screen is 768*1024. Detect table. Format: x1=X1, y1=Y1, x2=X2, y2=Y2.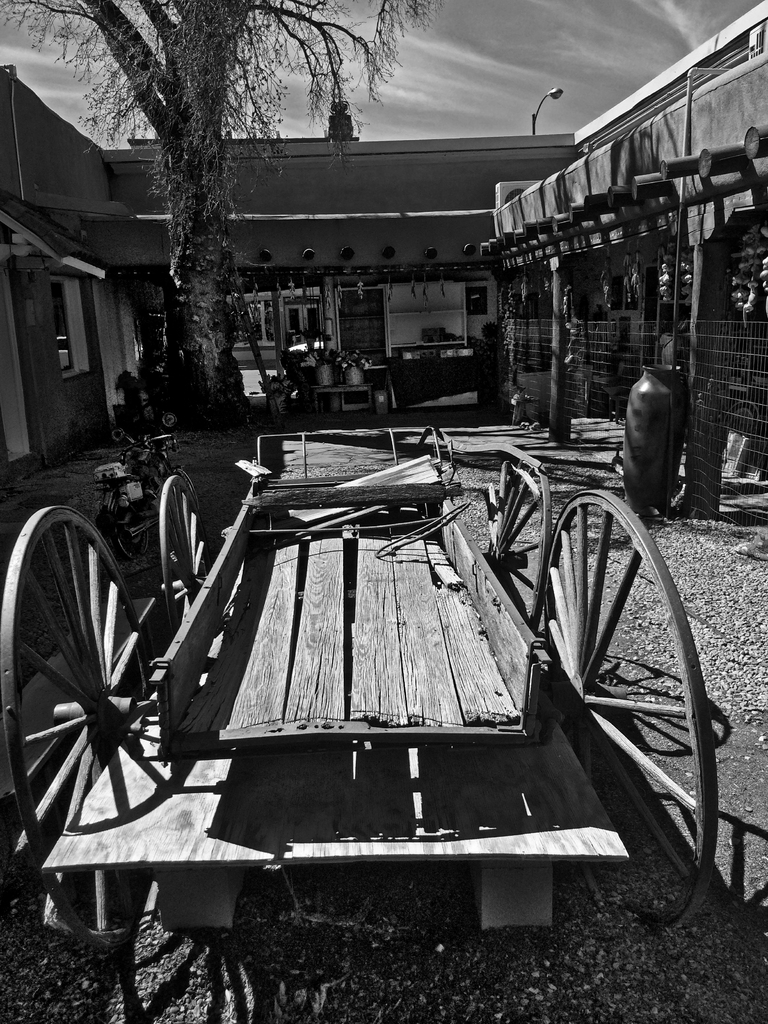
x1=308, y1=383, x2=374, y2=418.
